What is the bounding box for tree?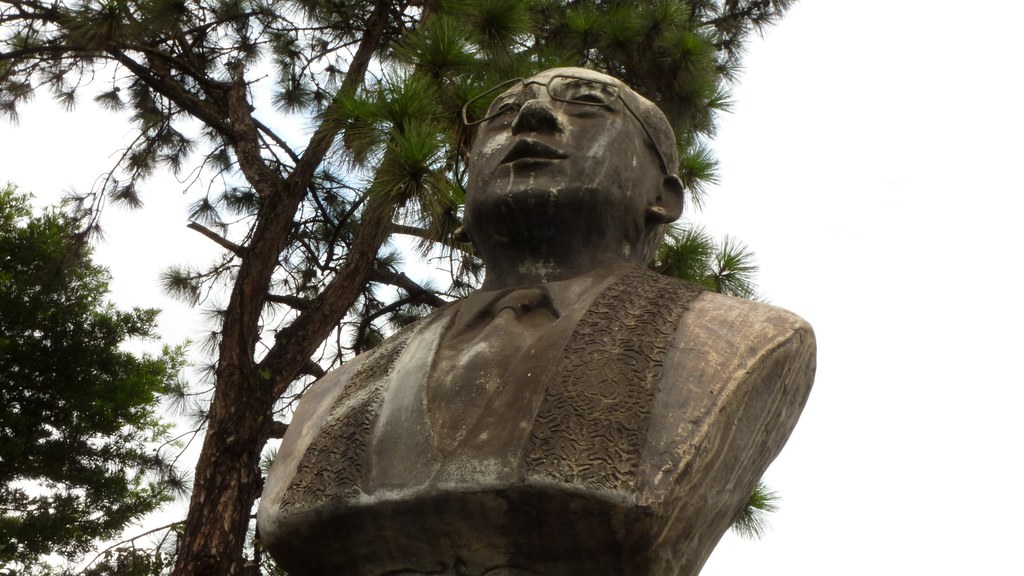
<region>0, 0, 793, 575</region>.
